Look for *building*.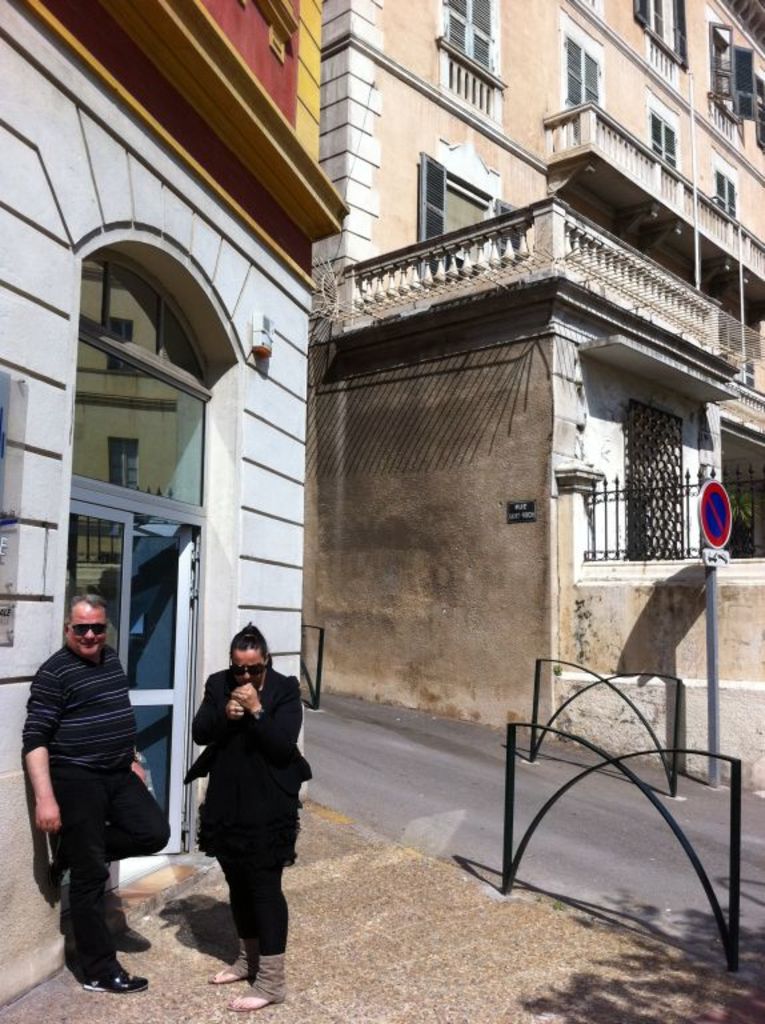
Found: {"left": 0, "top": 0, "right": 355, "bottom": 1011}.
